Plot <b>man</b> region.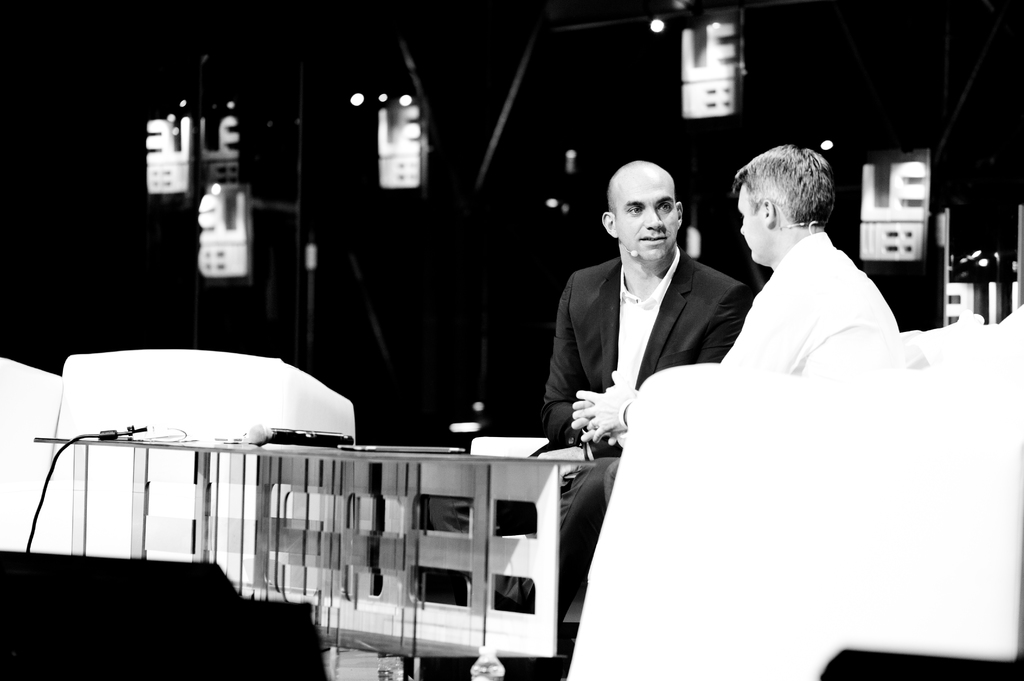
Plotted at (538,158,742,620).
